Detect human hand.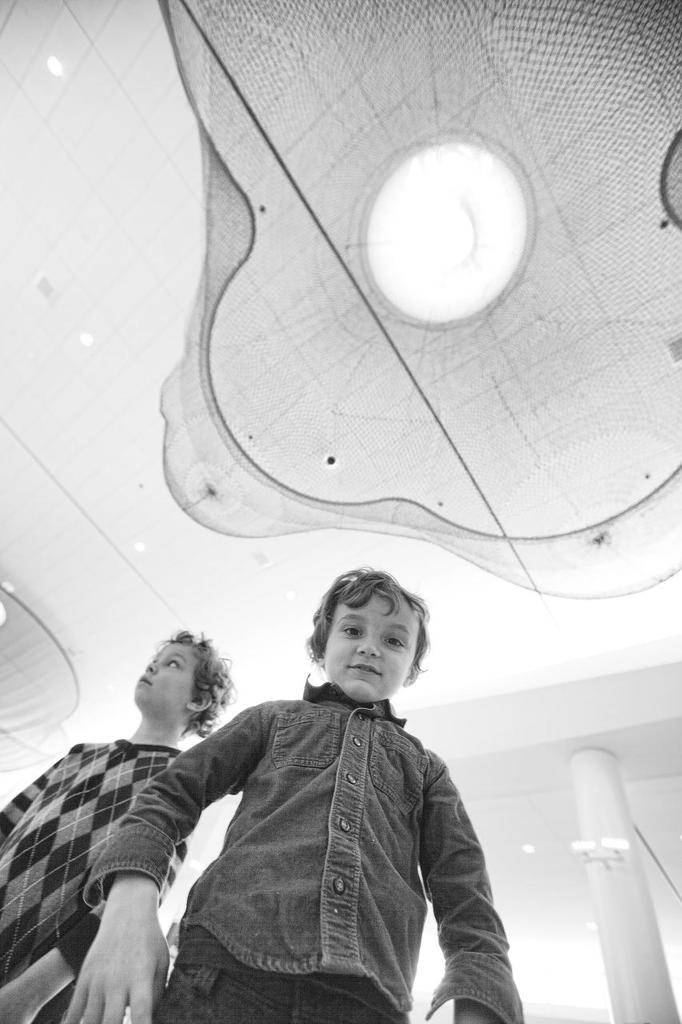
Detected at Rect(55, 911, 173, 1023).
